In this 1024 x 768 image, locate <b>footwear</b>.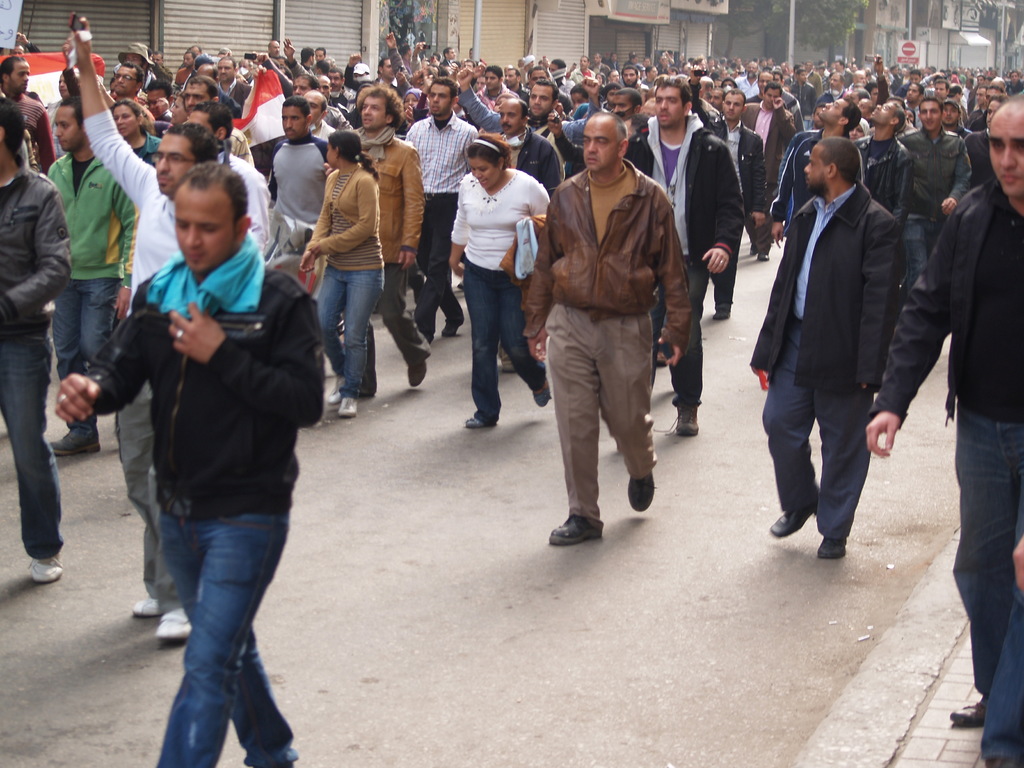
Bounding box: box(29, 553, 63, 585).
